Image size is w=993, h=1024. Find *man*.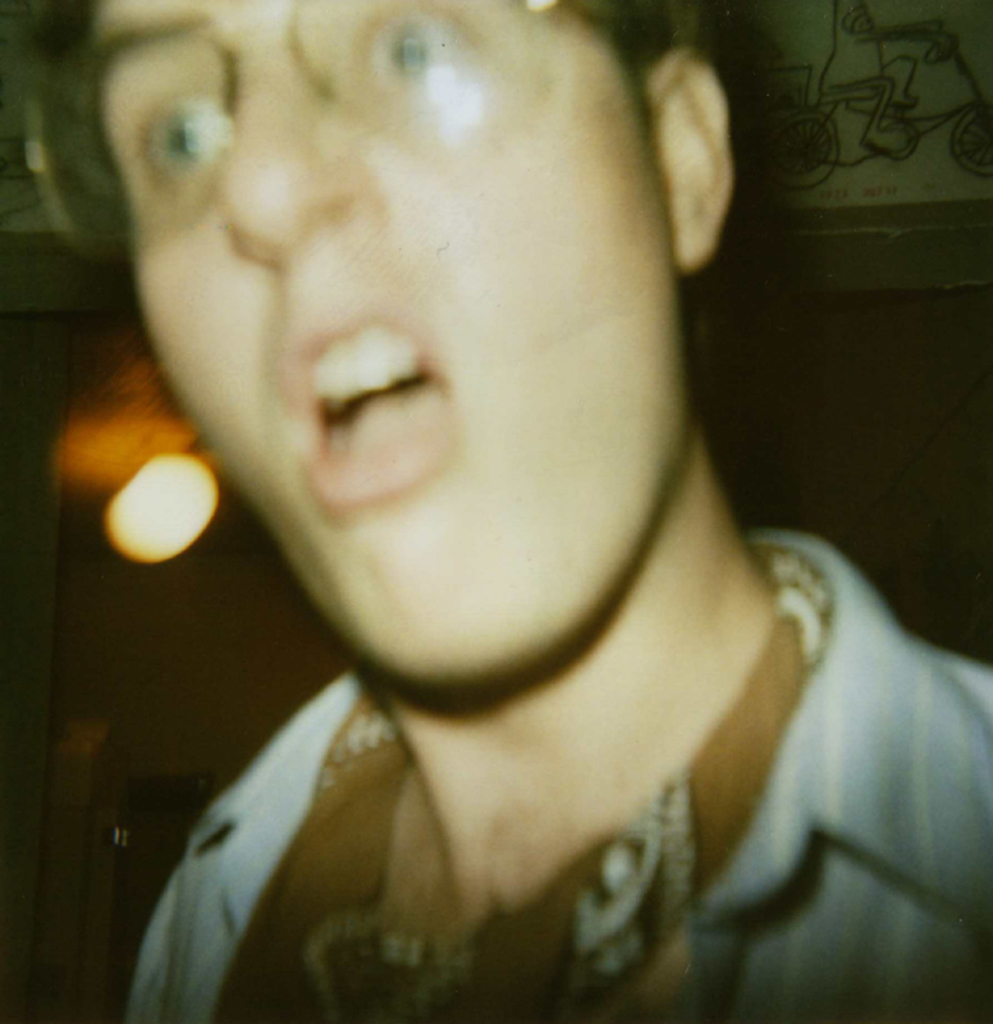
<bbox>0, 0, 992, 1023</bbox>.
